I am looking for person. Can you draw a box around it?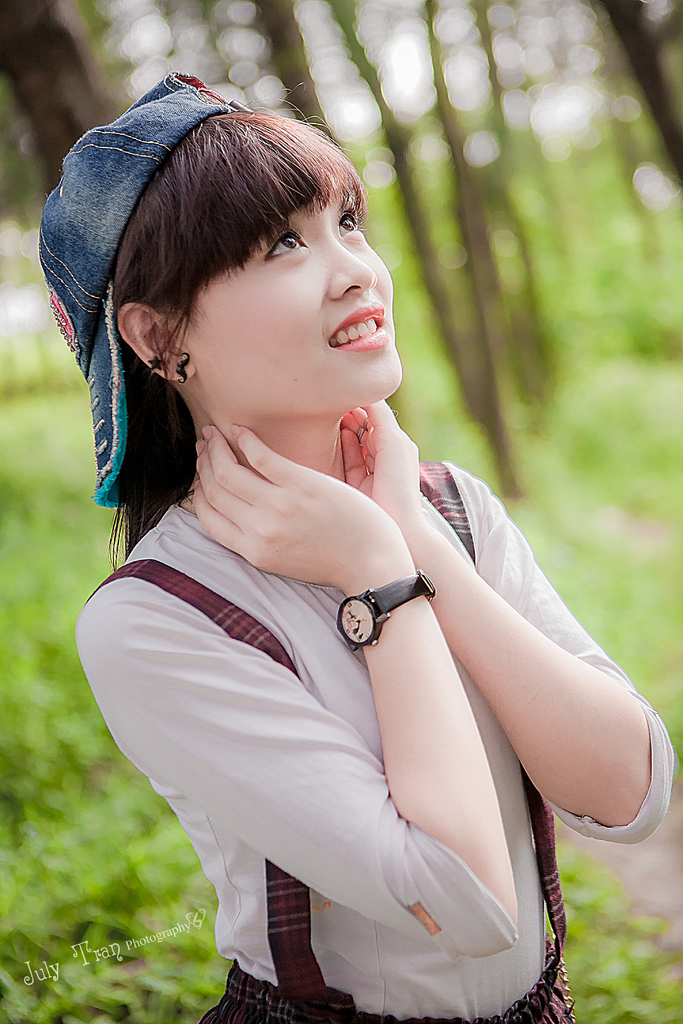
Sure, the bounding box is 41/71/677/1023.
